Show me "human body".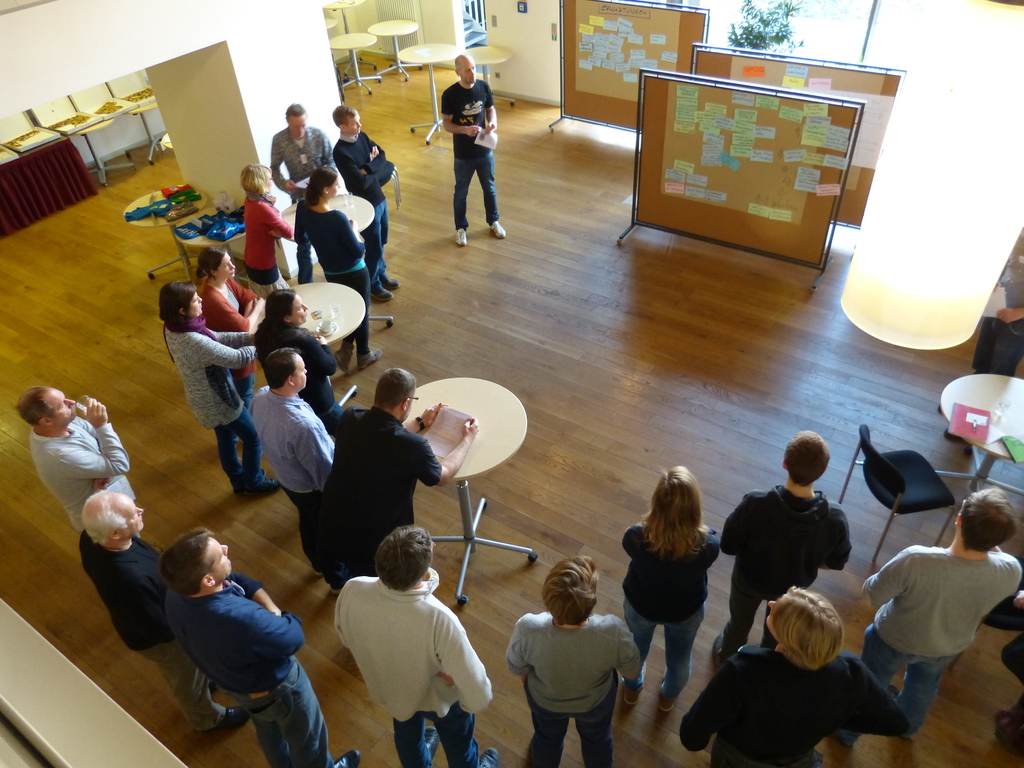
"human body" is here: pyautogui.locateOnScreen(73, 490, 250, 735).
